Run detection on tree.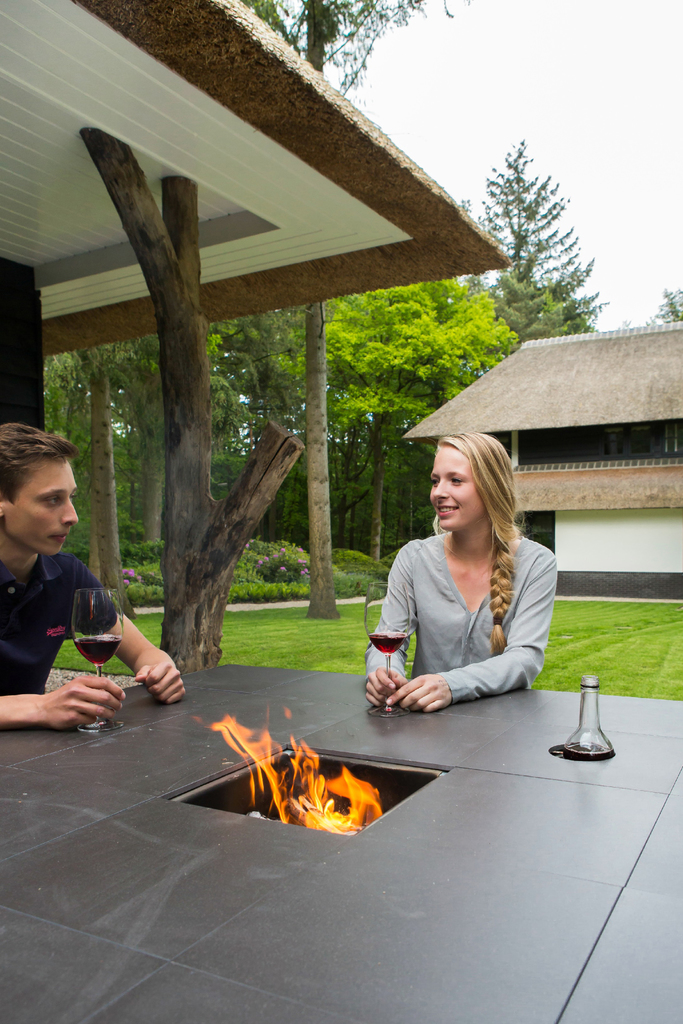
Result: locate(42, 0, 439, 643).
